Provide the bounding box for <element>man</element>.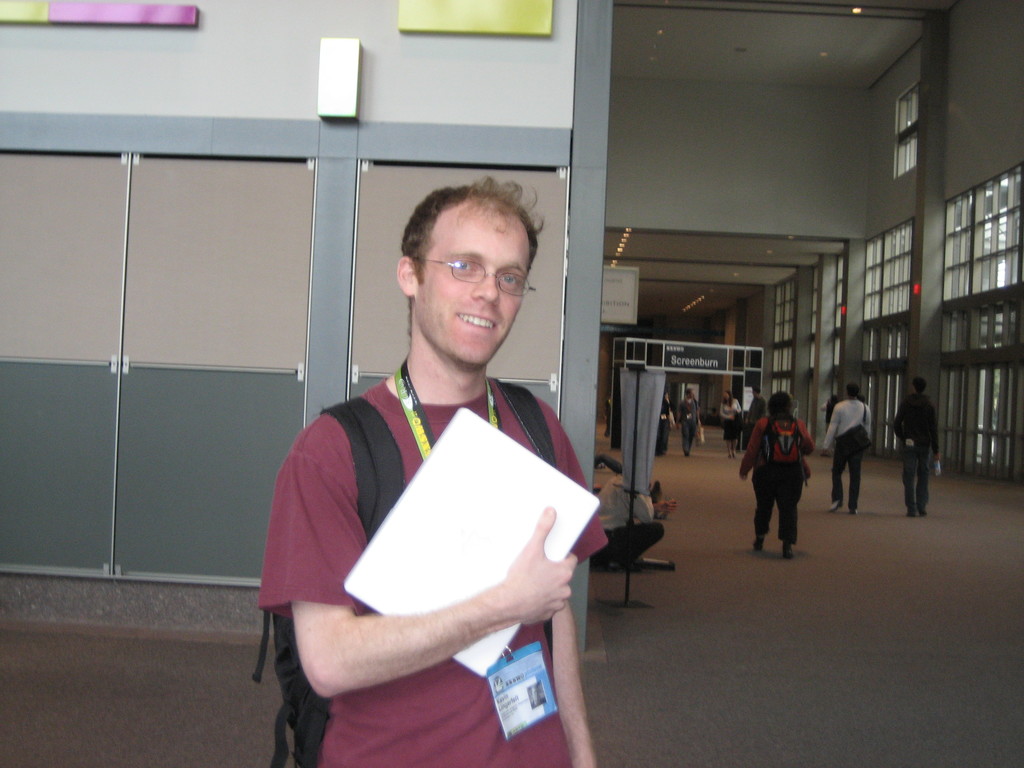
x1=822, y1=380, x2=874, y2=513.
